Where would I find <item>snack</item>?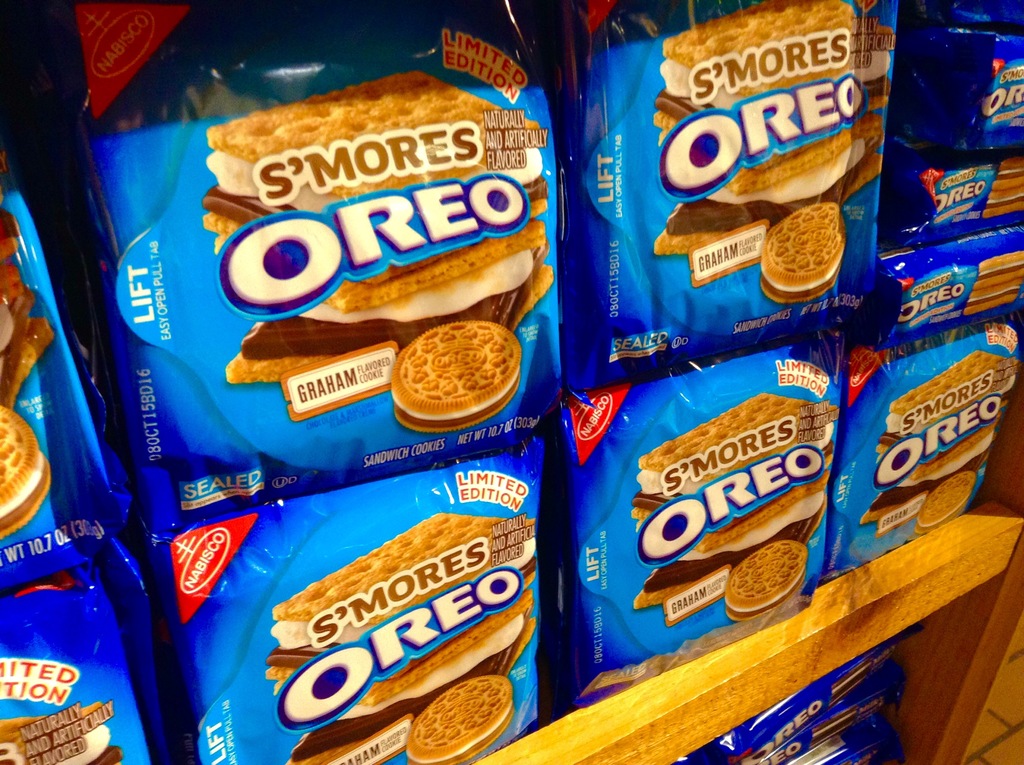
At <bbox>411, 680, 511, 757</bbox>.
